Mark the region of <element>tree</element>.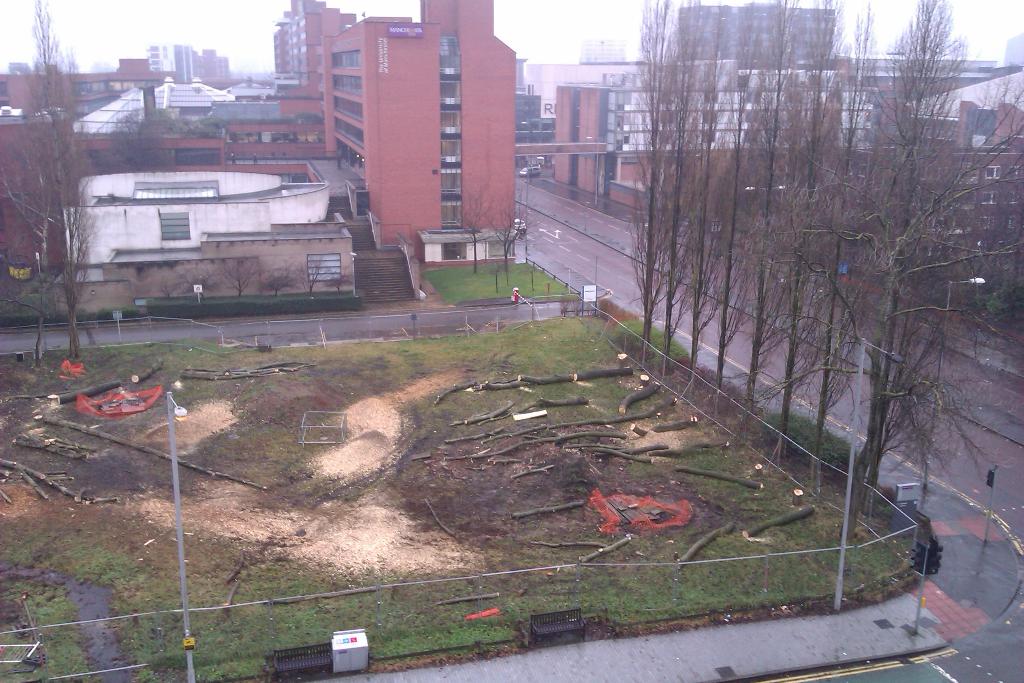
Region: x1=662 y1=0 x2=691 y2=375.
